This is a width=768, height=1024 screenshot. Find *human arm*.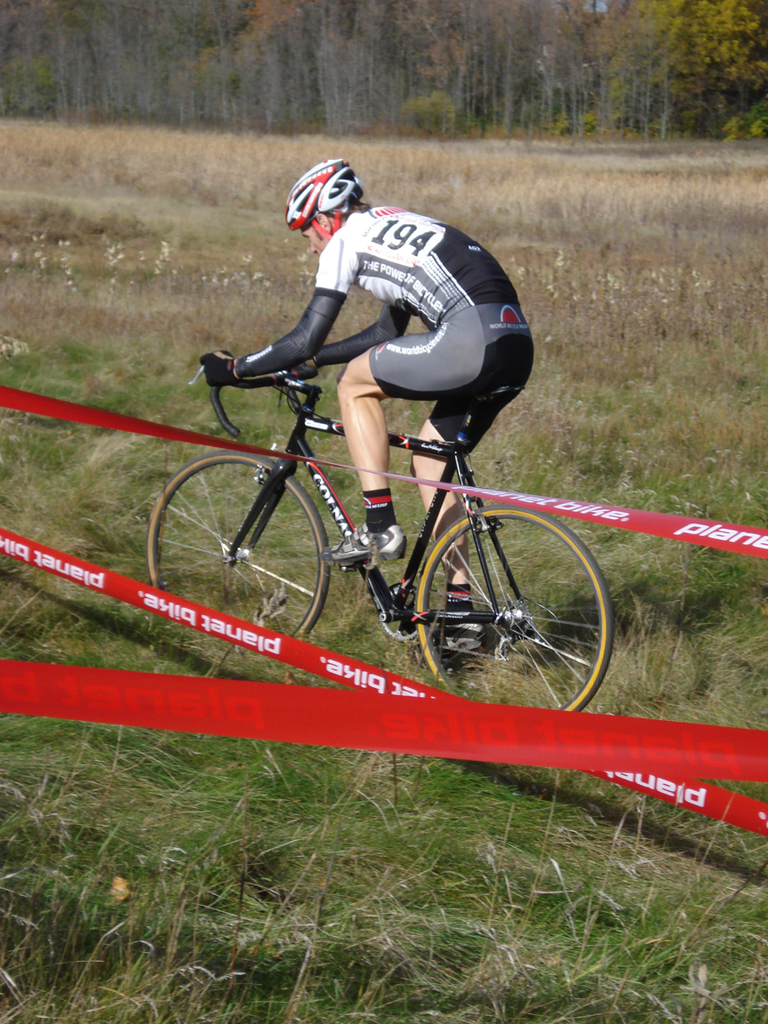
Bounding box: pyautogui.locateOnScreen(295, 296, 413, 368).
